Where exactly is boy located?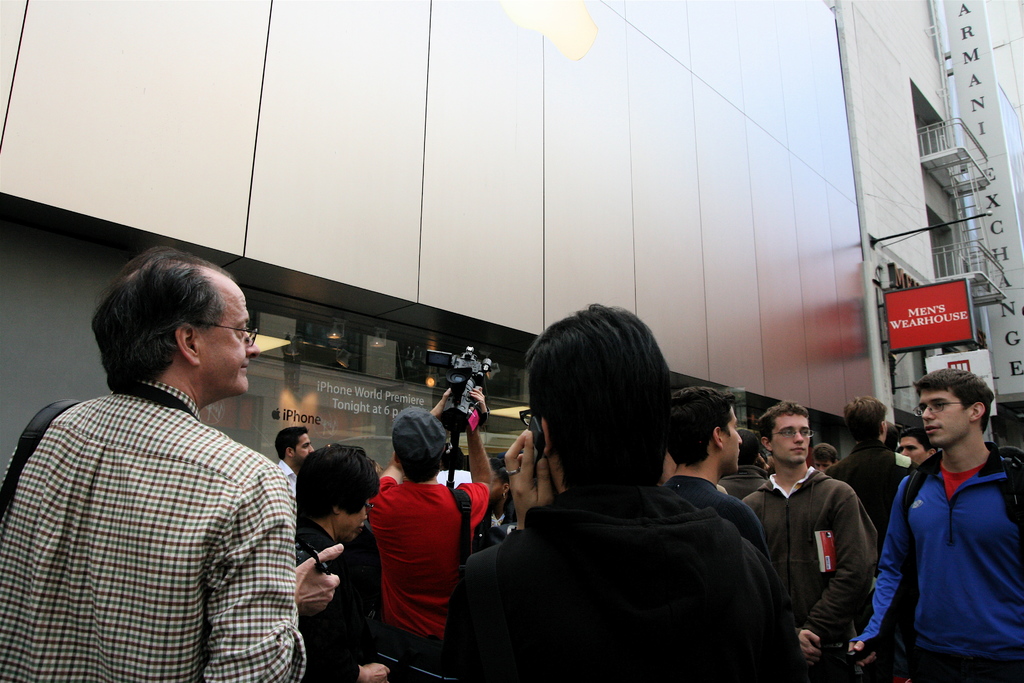
Its bounding box is BBox(740, 399, 880, 682).
